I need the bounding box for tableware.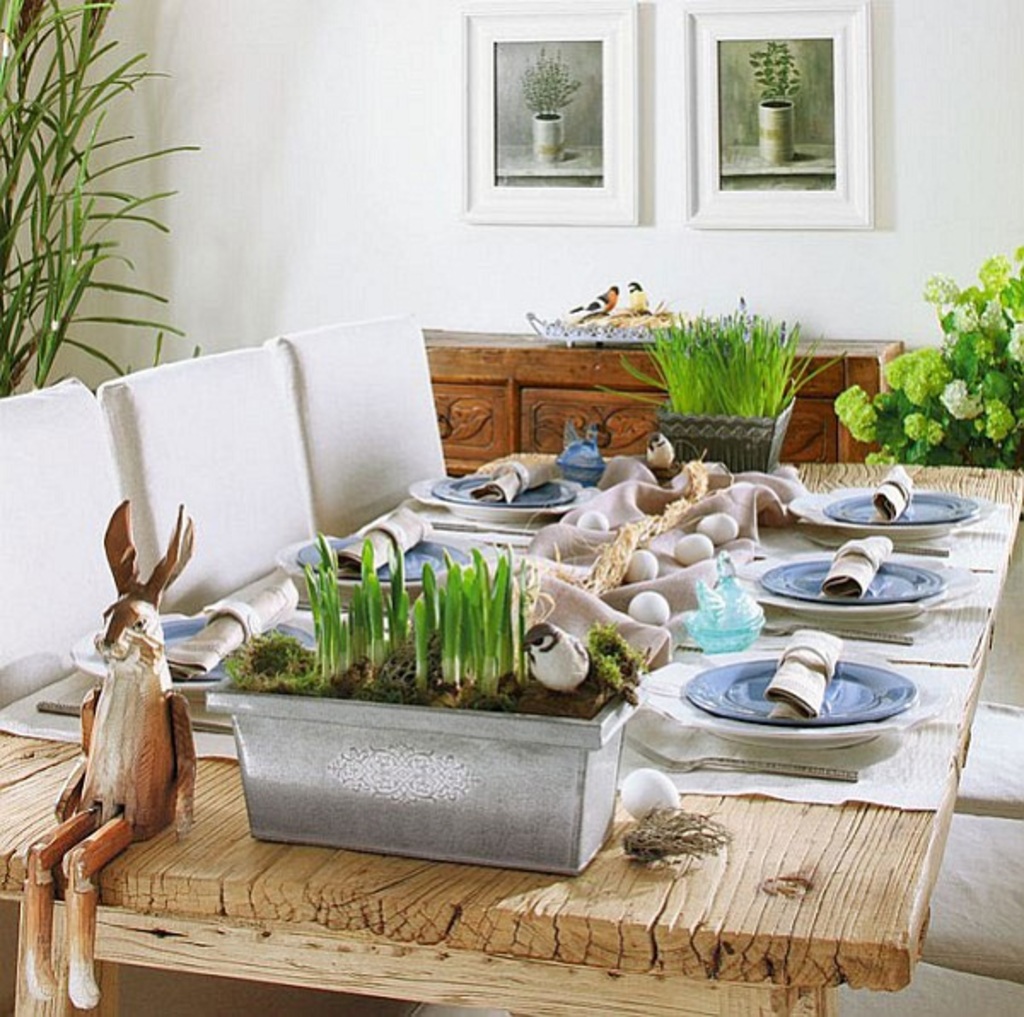
Here it is: bbox(792, 488, 1002, 539).
